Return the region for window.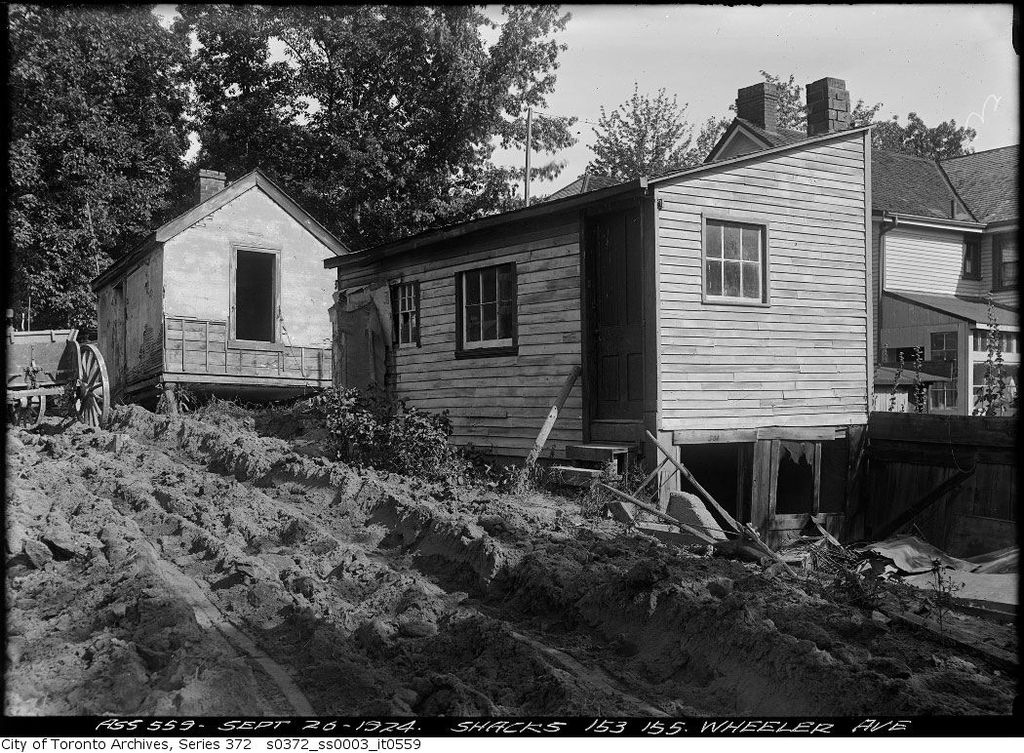
locate(702, 217, 768, 308).
